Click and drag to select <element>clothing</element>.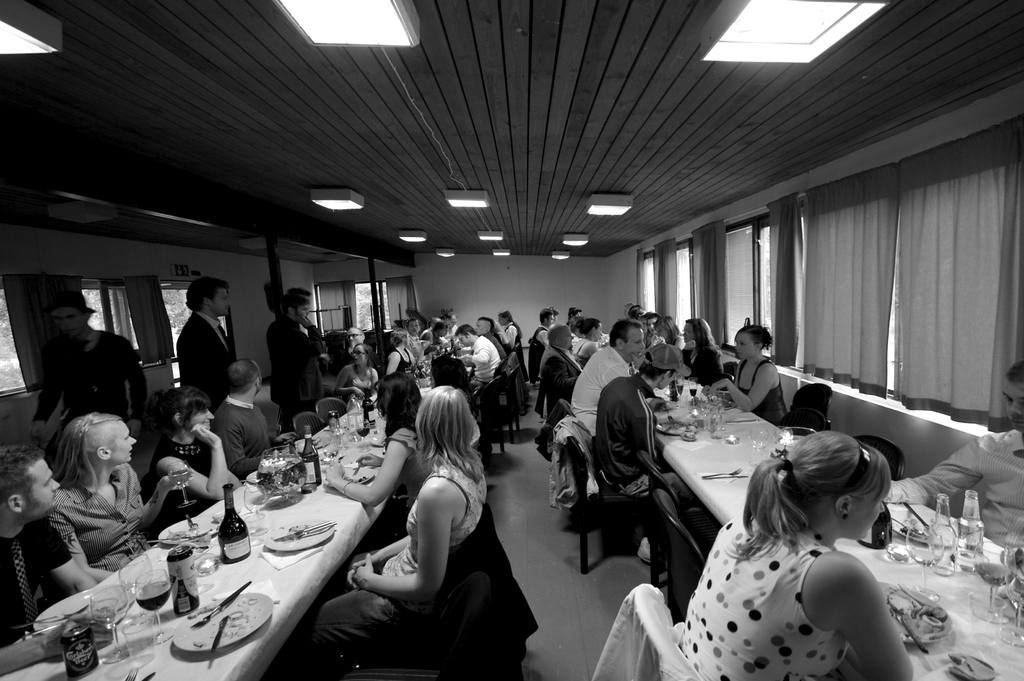
Selection: [271, 314, 323, 435].
